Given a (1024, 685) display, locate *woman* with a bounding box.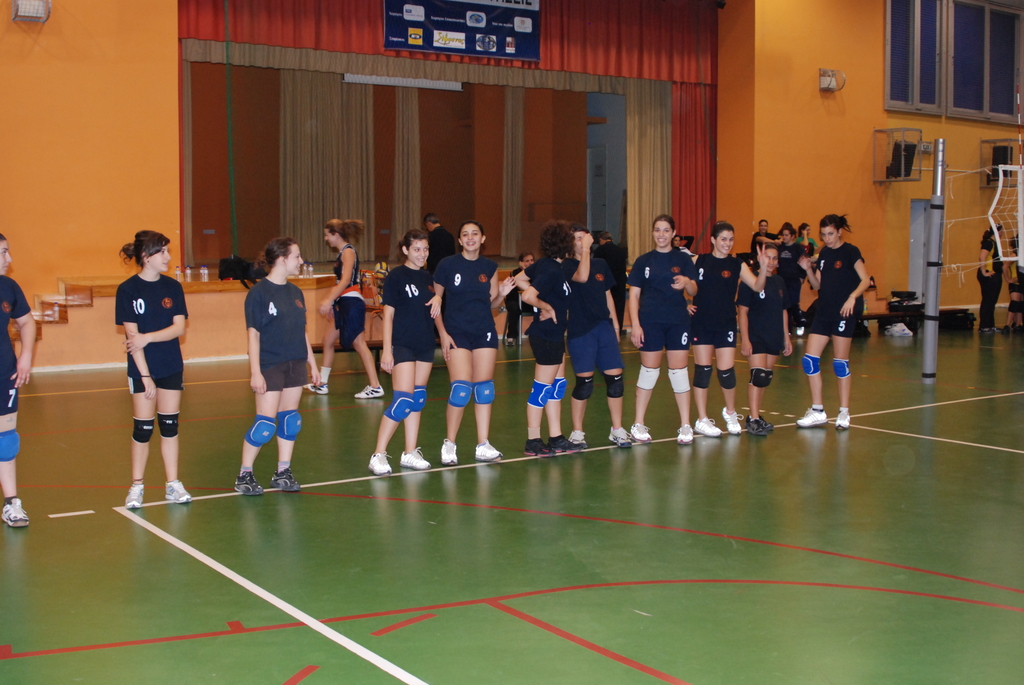
Located: <box>430,216,511,464</box>.
